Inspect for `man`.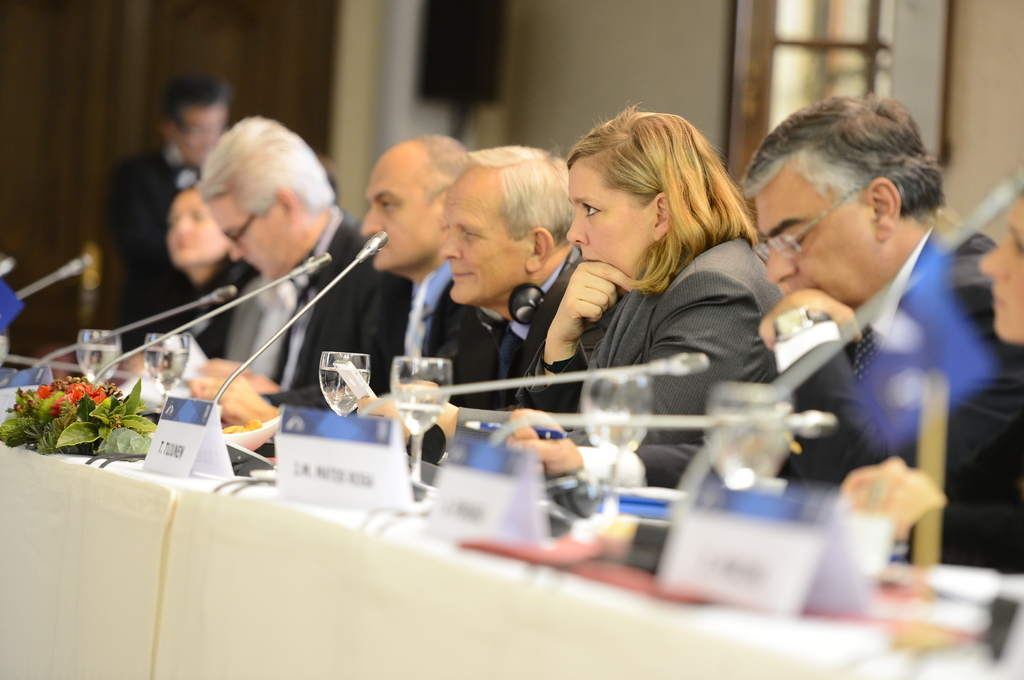
Inspection: pyautogui.locateOnScreen(194, 115, 416, 393).
